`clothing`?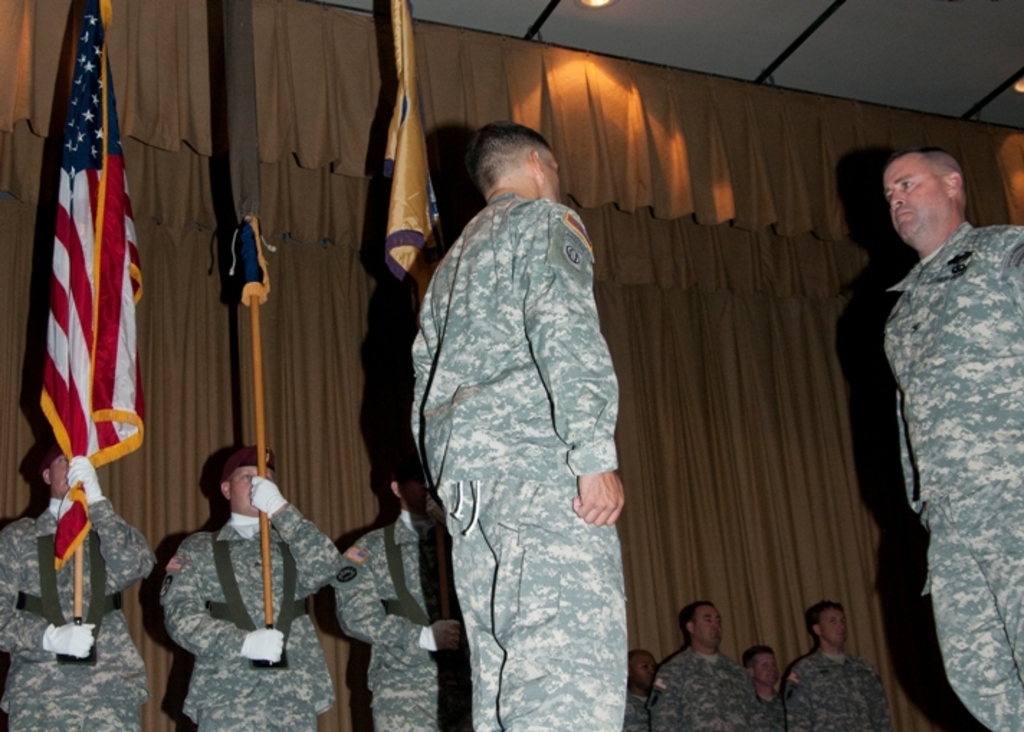
detection(410, 193, 623, 731)
